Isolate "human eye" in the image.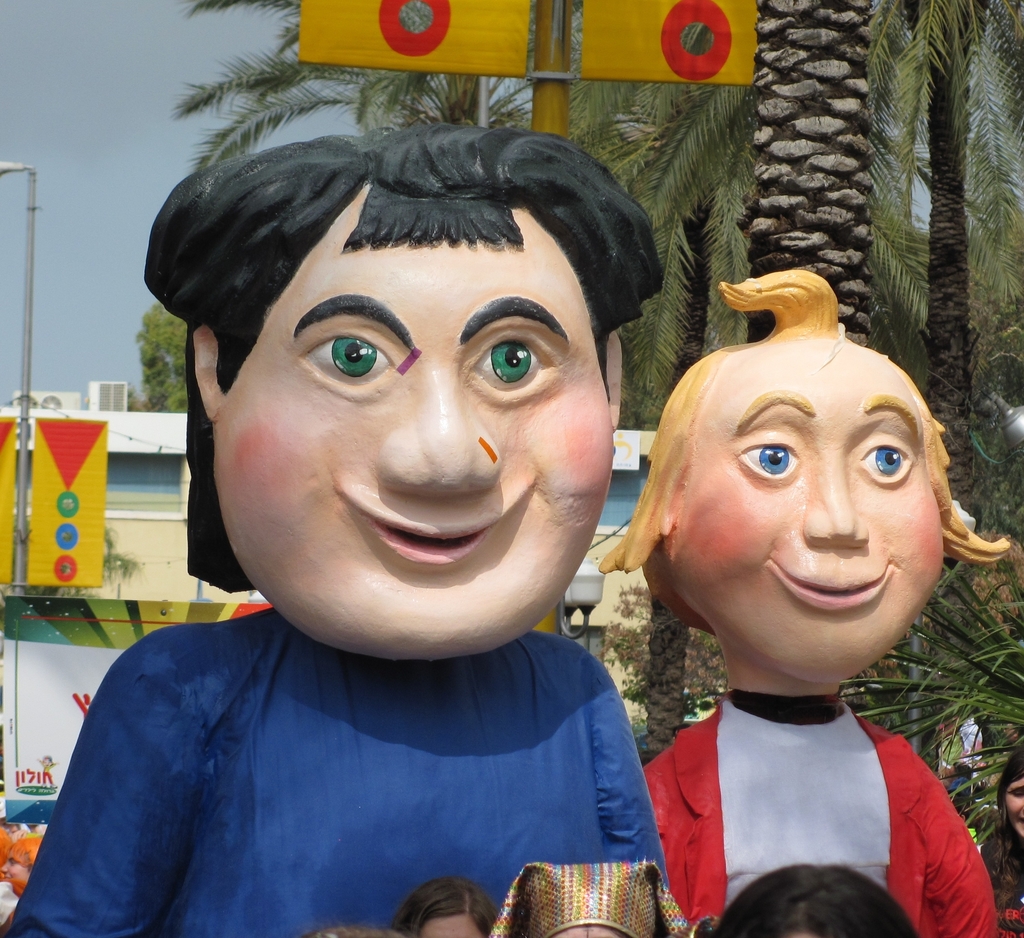
Isolated region: BBox(852, 436, 913, 489).
